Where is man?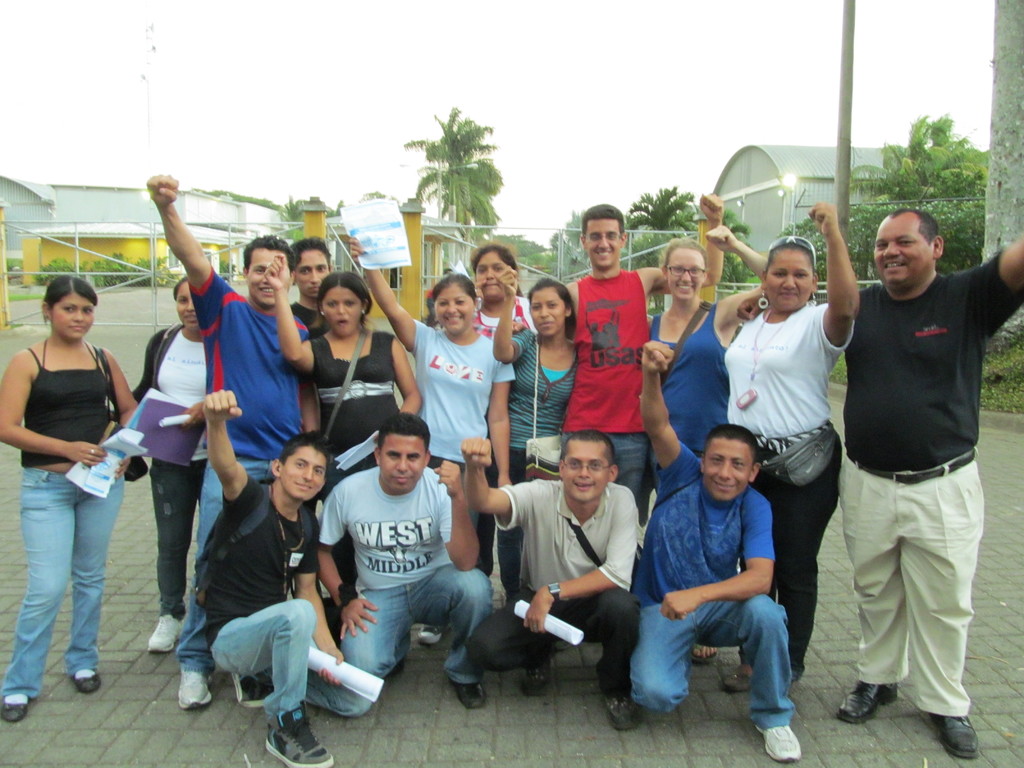
737 213 1023 758.
